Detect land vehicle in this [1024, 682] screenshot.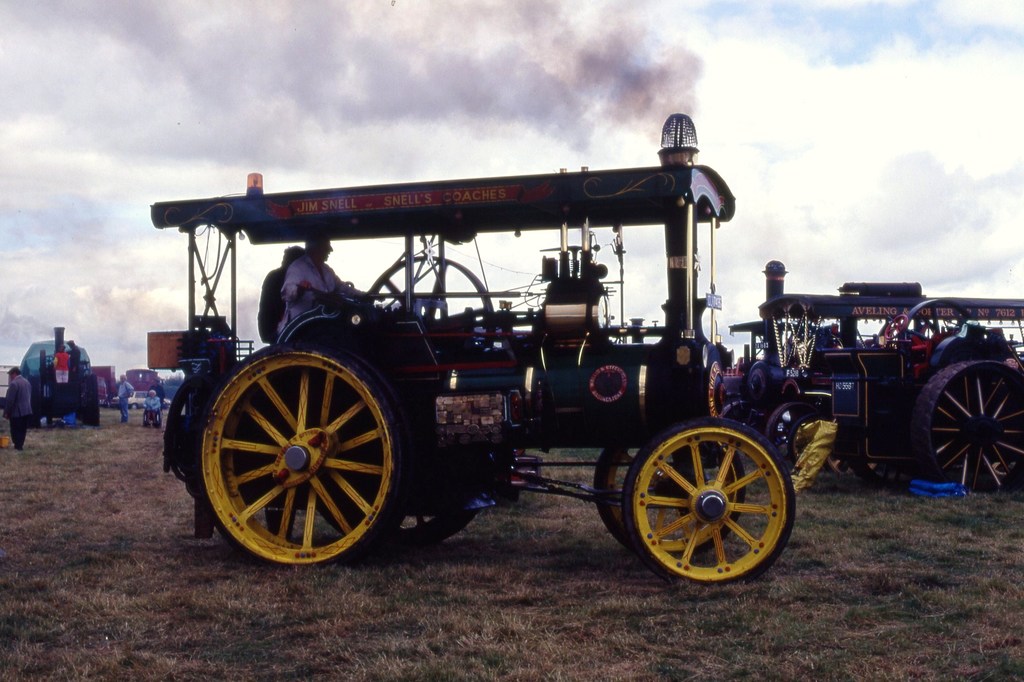
Detection: box=[124, 157, 854, 584].
